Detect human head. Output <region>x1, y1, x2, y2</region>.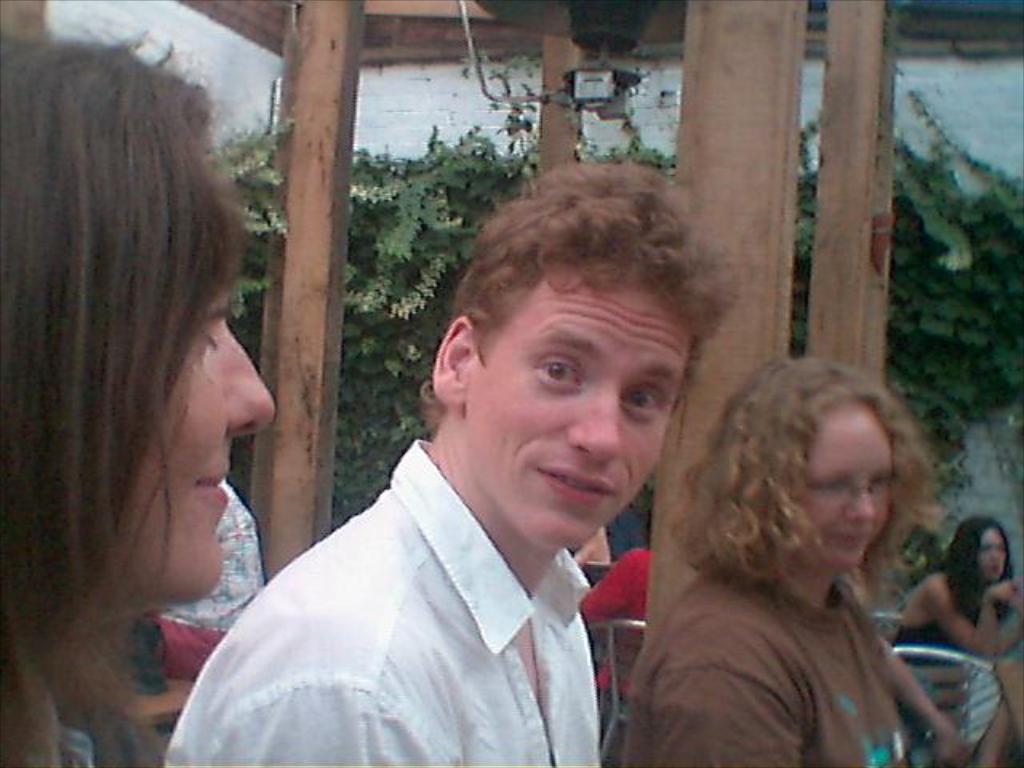
<region>430, 166, 718, 555</region>.
